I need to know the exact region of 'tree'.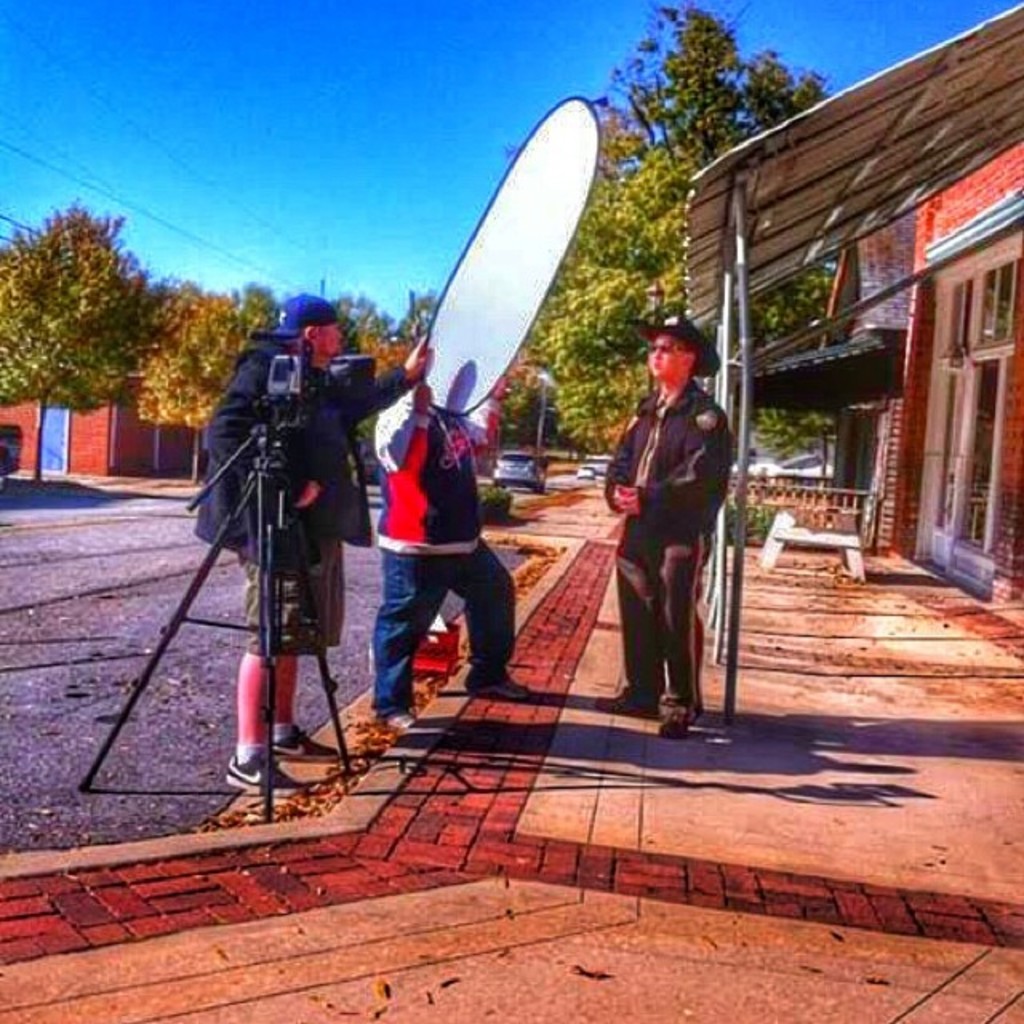
Region: BBox(0, 211, 163, 400).
